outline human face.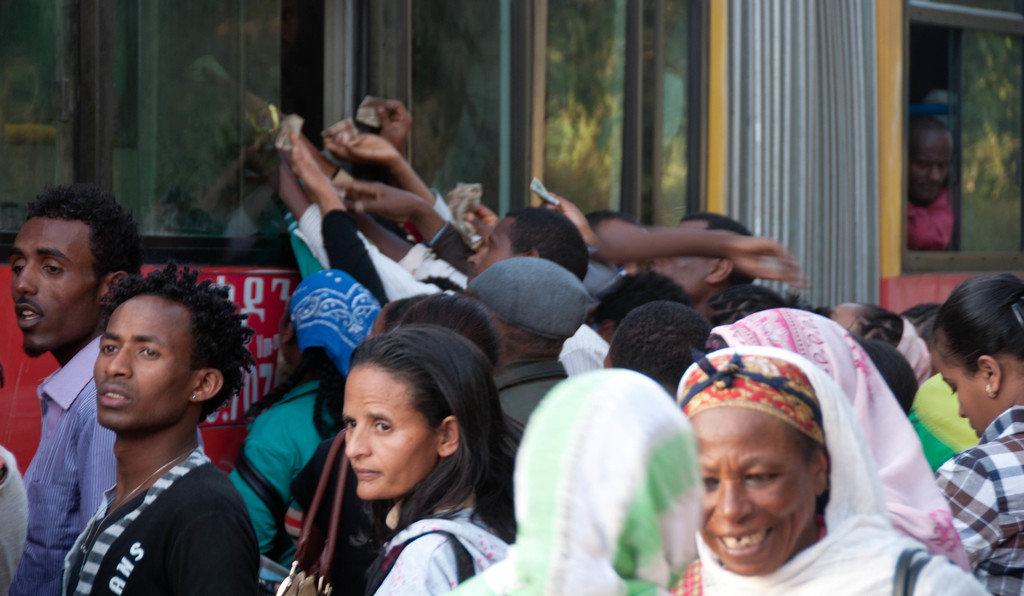
Outline: [x1=8, y1=216, x2=93, y2=355].
